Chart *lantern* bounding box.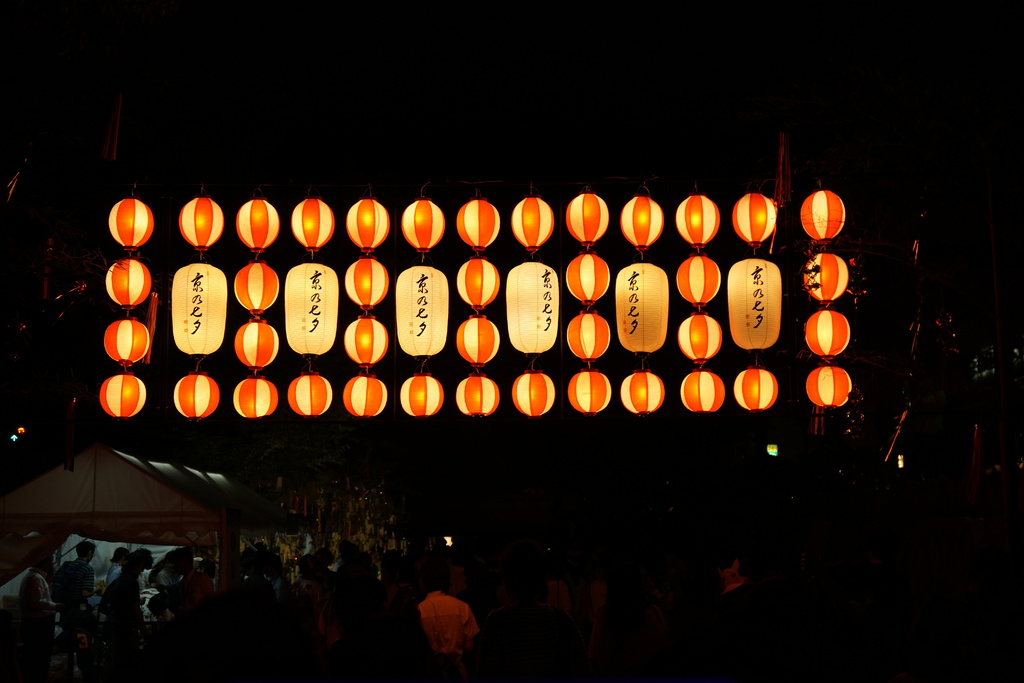
Charted: pyautogui.locateOnScreen(675, 255, 719, 305).
